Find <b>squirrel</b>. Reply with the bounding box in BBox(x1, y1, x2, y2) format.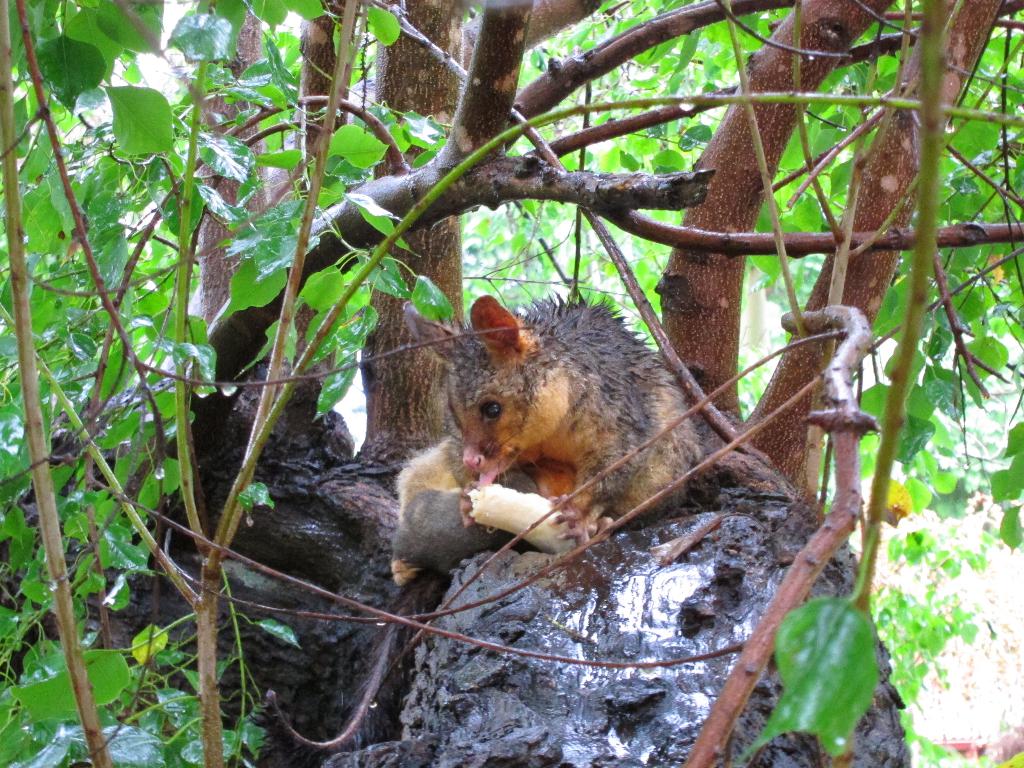
BBox(387, 291, 701, 589).
